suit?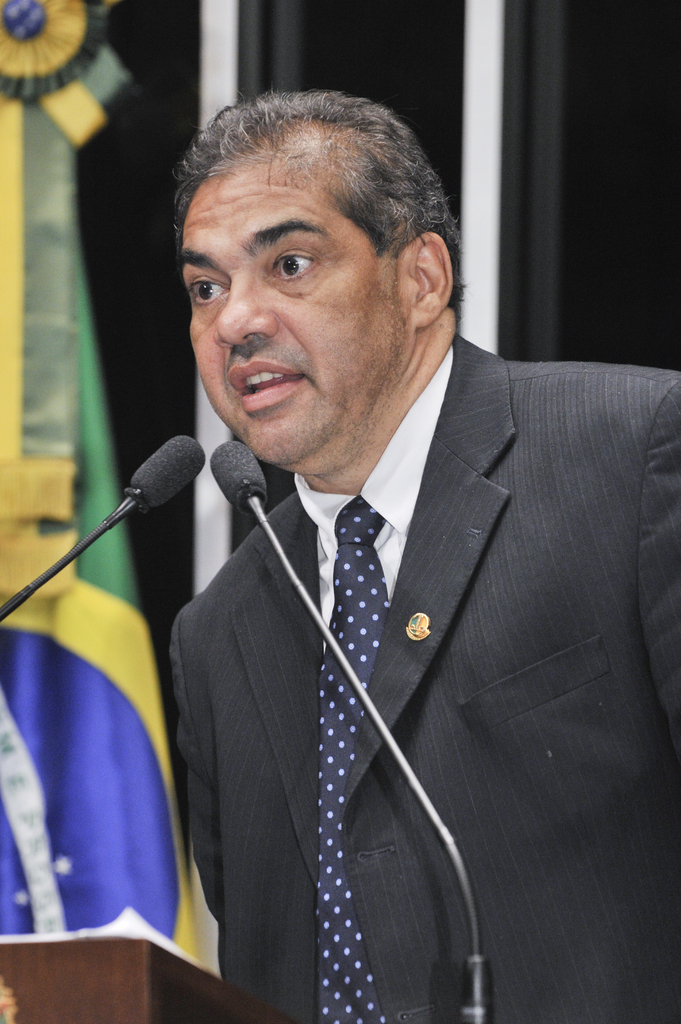
bbox(119, 266, 611, 1002)
